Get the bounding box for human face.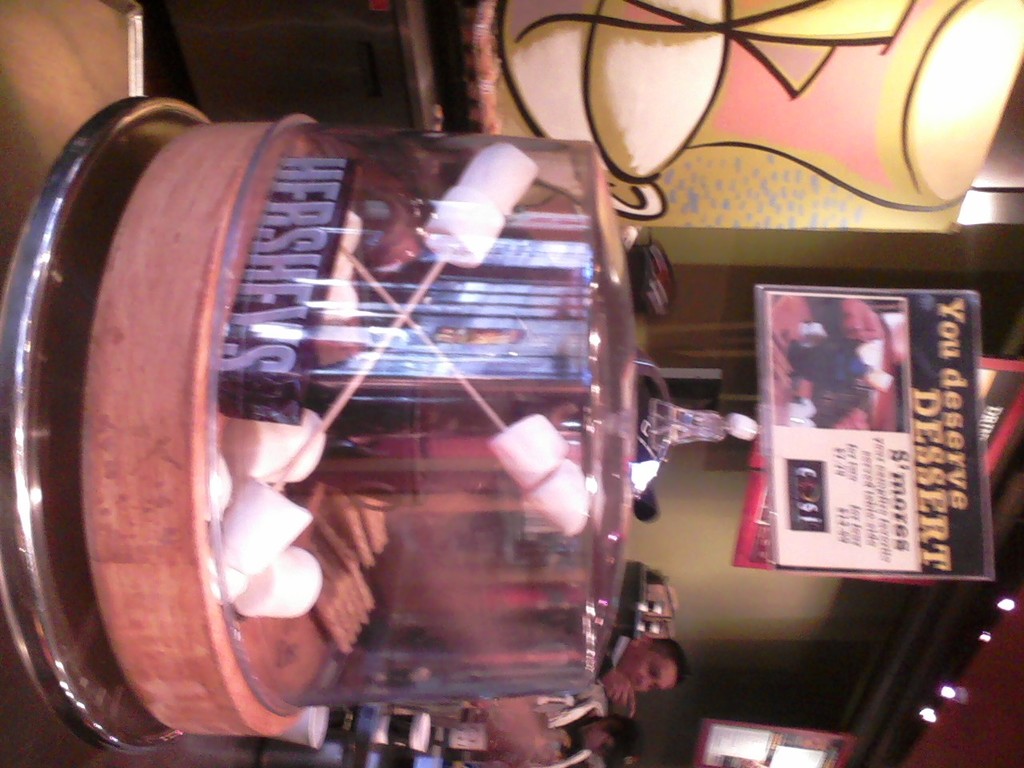
<box>587,730,615,756</box>.
